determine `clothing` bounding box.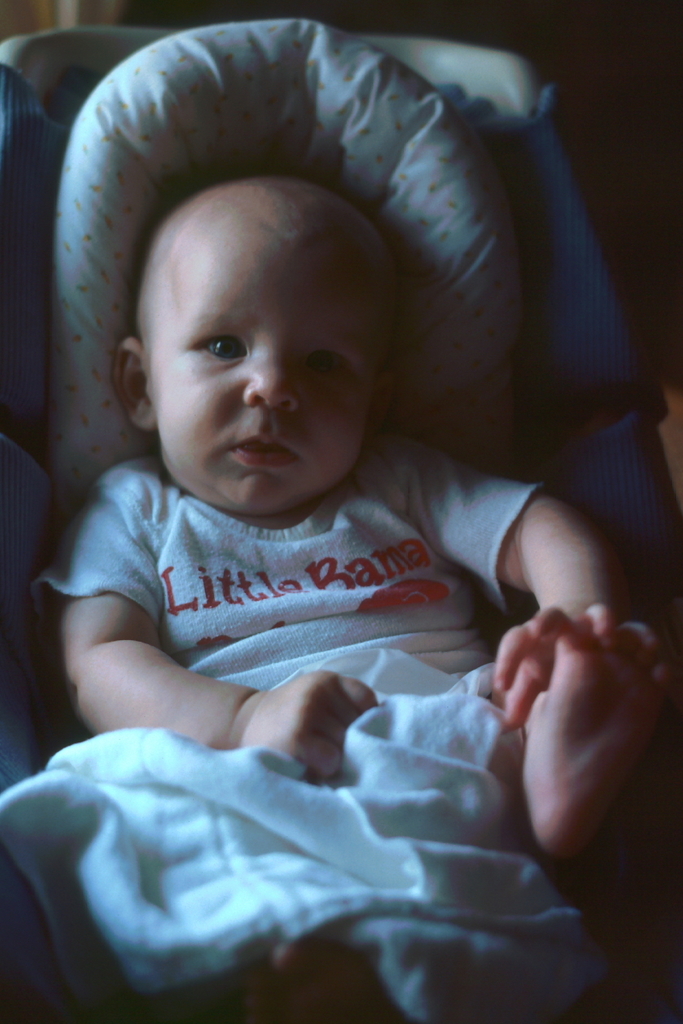
Determined: <bbox>40, 424, 552, 819</bbox>.
